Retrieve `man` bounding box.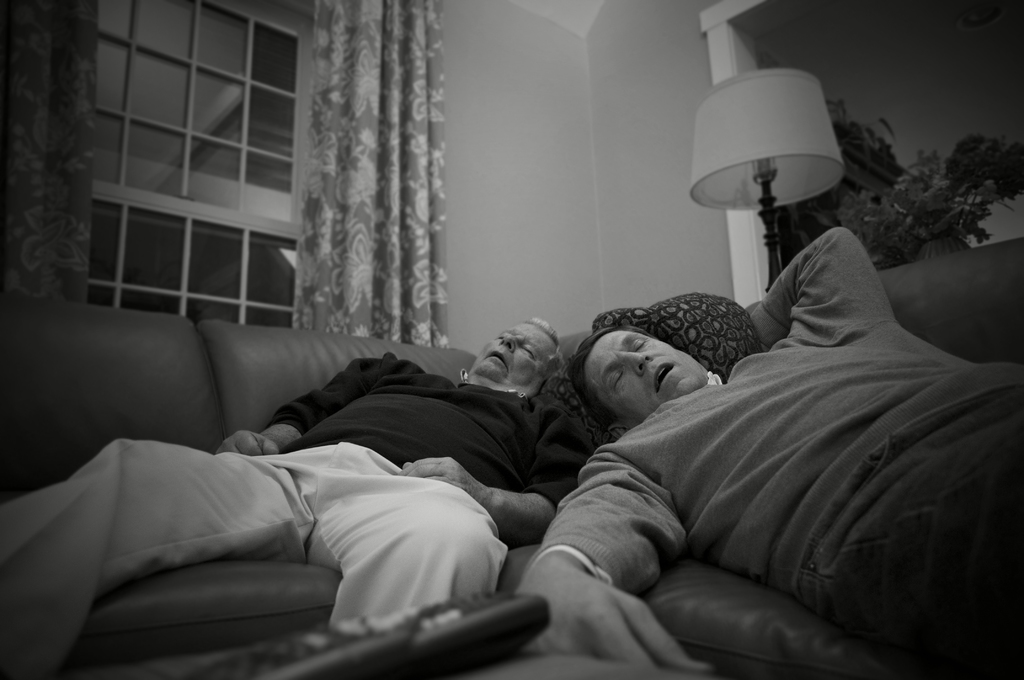
Bounding box: crop(507, 218, 1023, 679).
